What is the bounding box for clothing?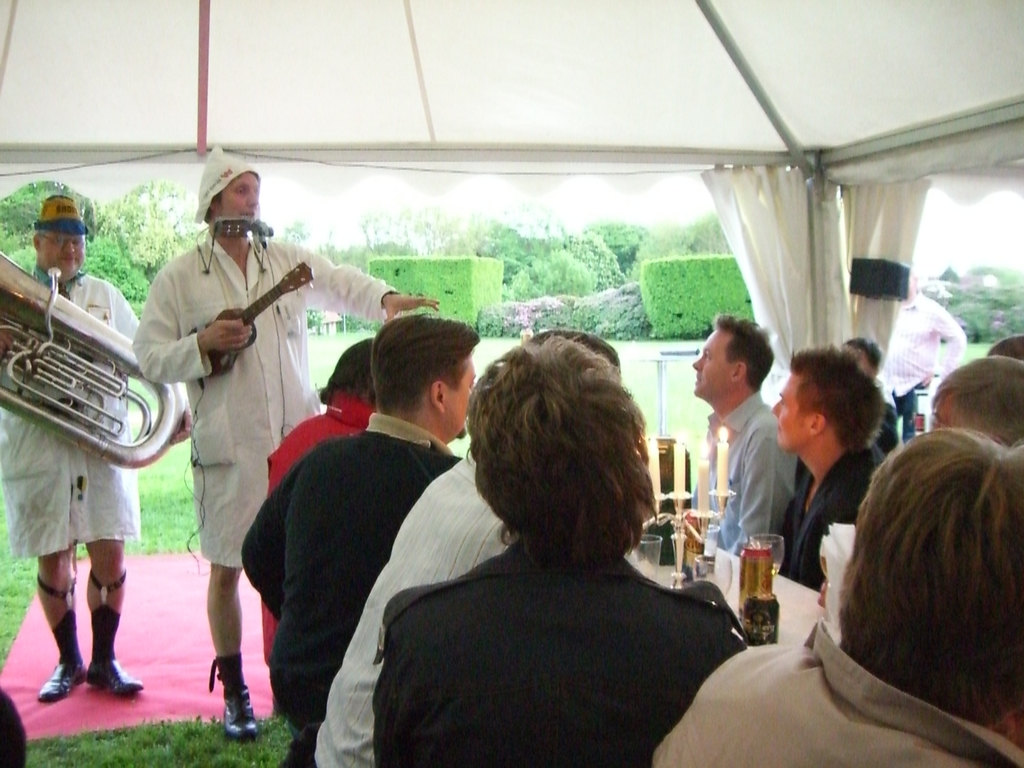
rect(779, 455, 906, 606).
